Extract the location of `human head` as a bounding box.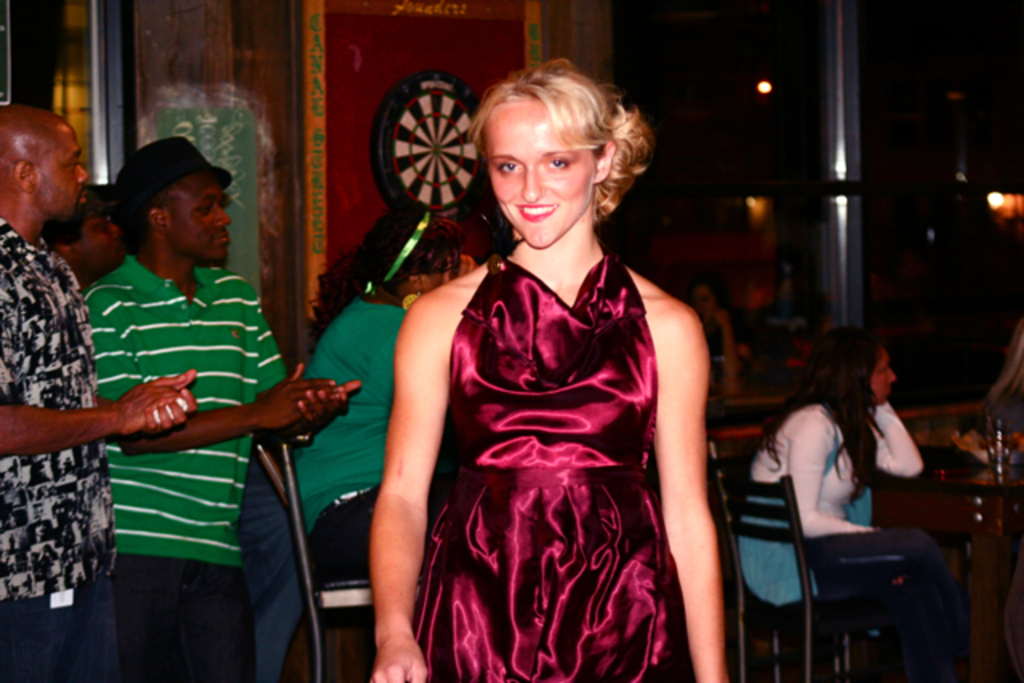
(left=350, top=200, right=466, bottom=302).
